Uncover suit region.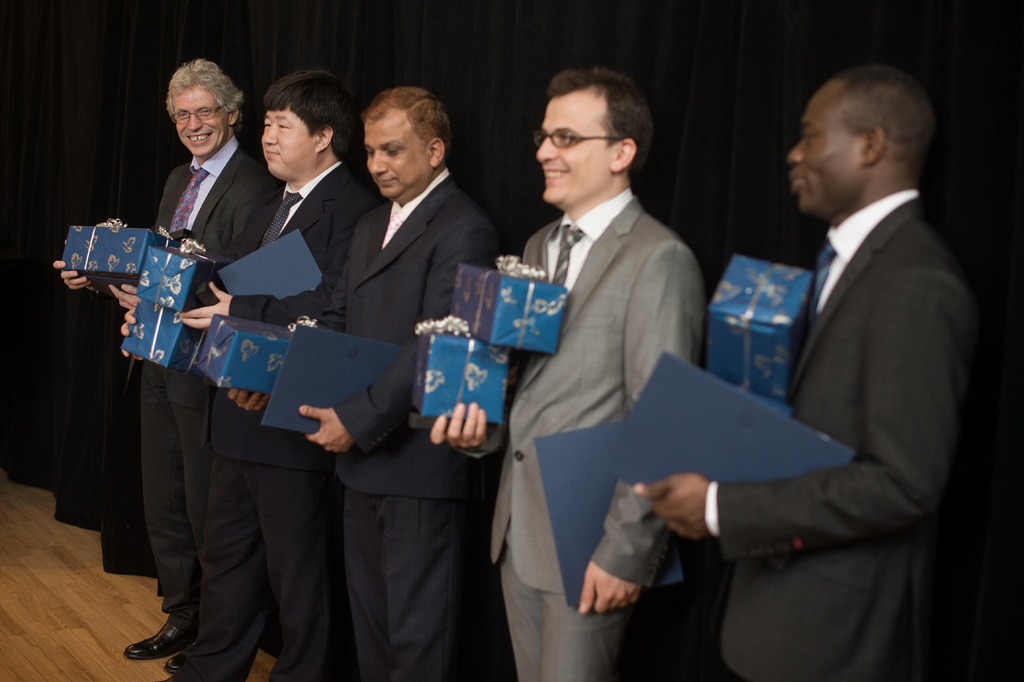
Uncovered: region(155, 131, 274, 633).
